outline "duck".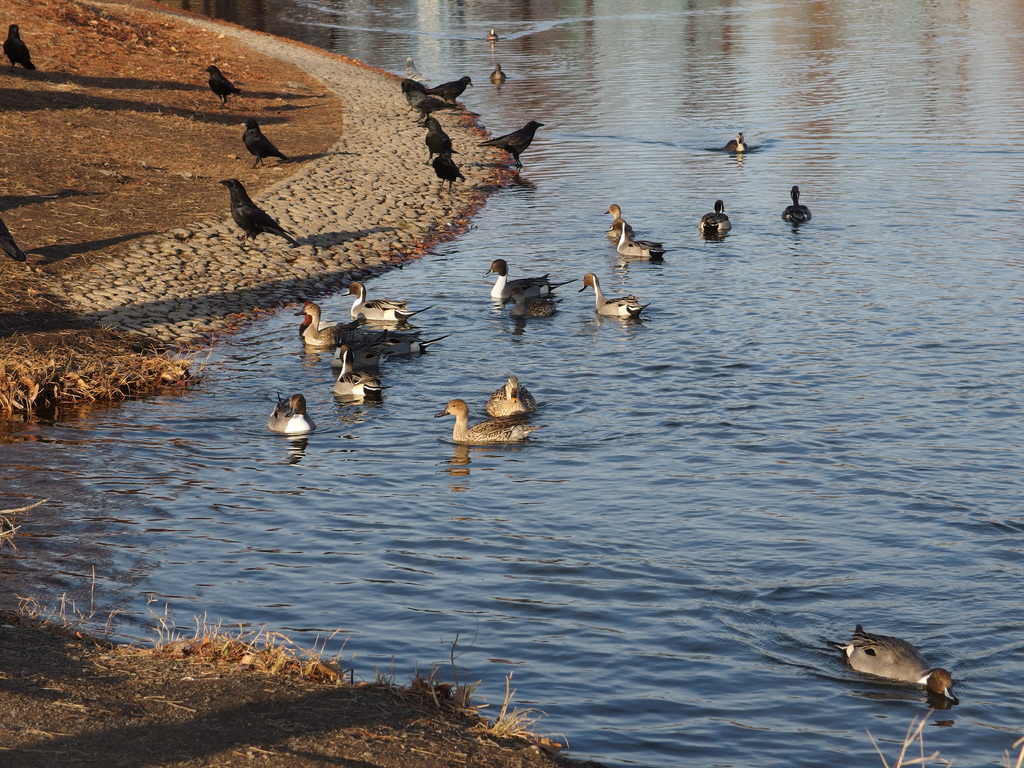
Outline: {"left": 604, "top": 200, "right": 637, "bottom": 253}.
